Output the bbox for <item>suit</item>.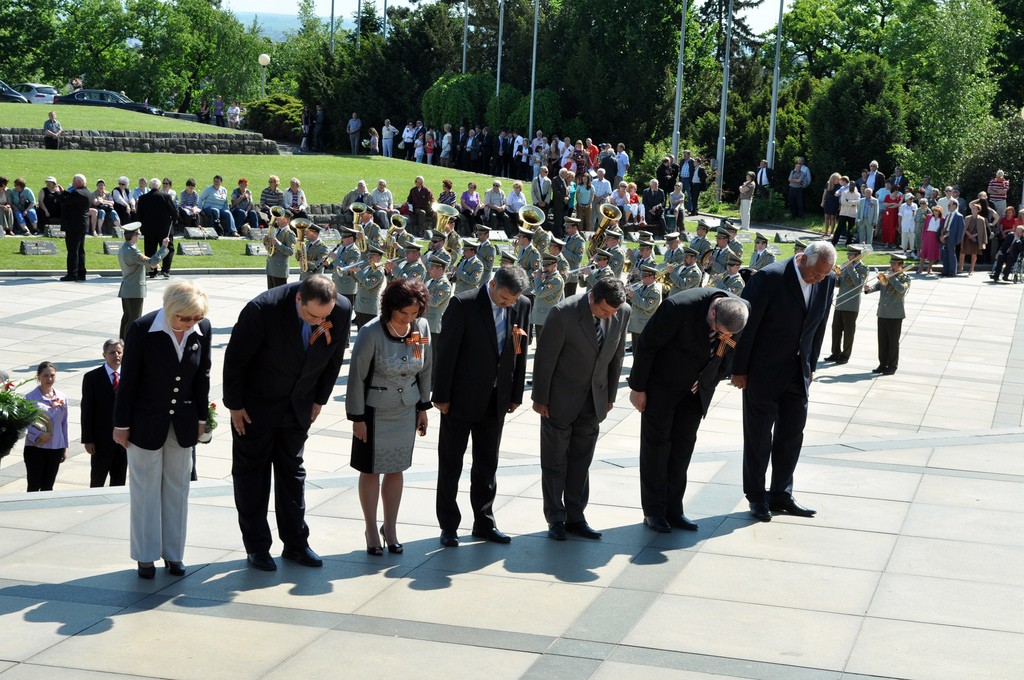
516 243 536 275.
